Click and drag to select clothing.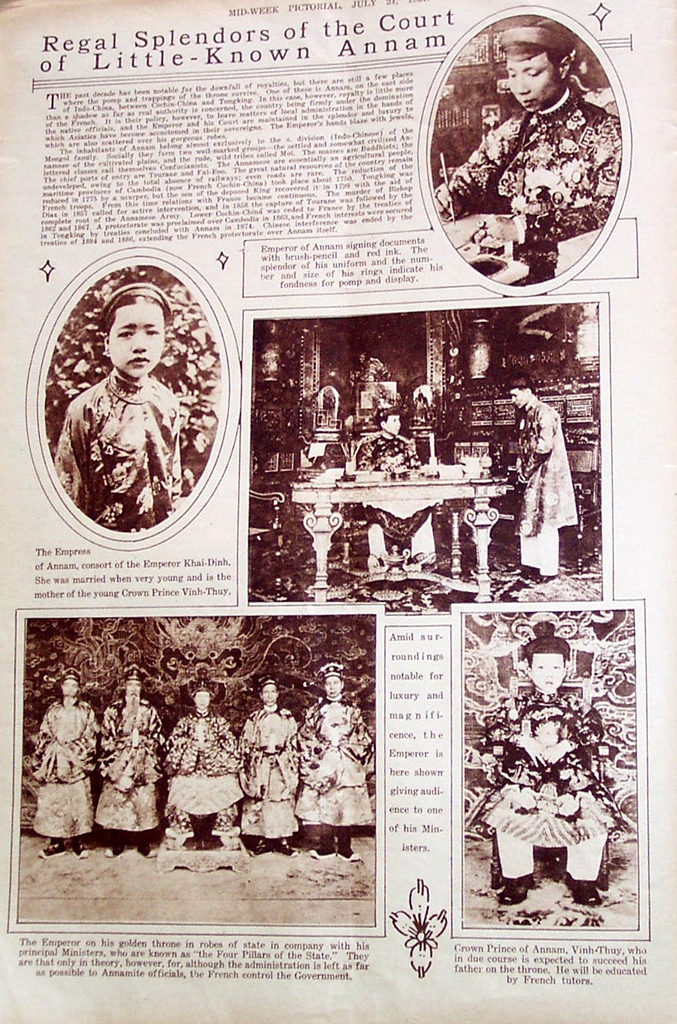
Selection: <bbox>353, 435, 428, 558</bbox>.
